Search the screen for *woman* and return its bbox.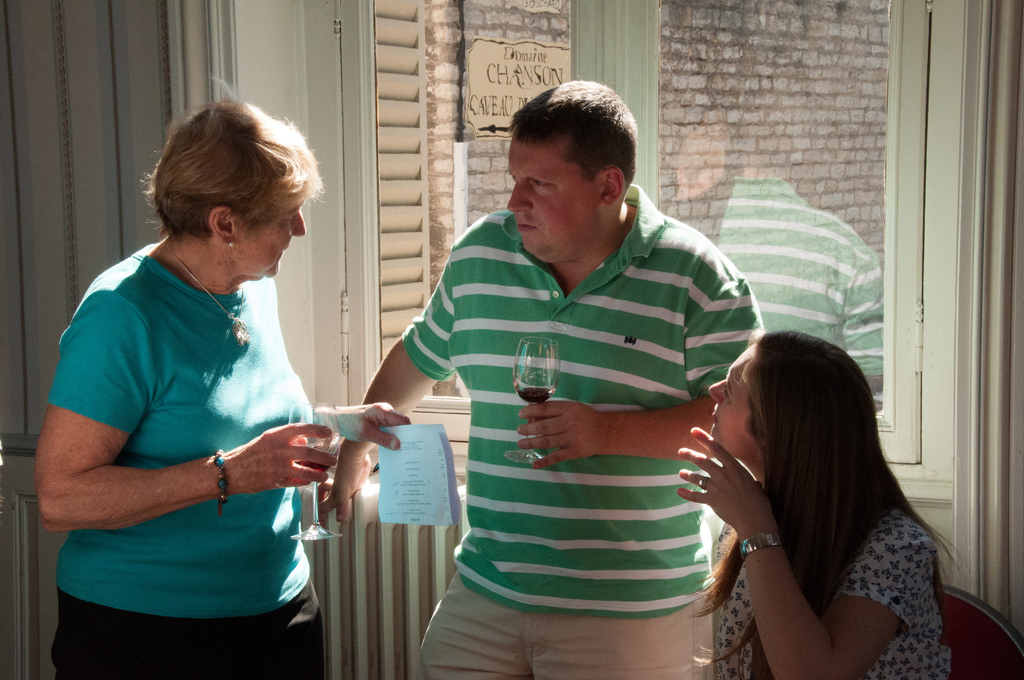
Found: pyautogui.locateOnScreen(30, 80, 417, 679).
